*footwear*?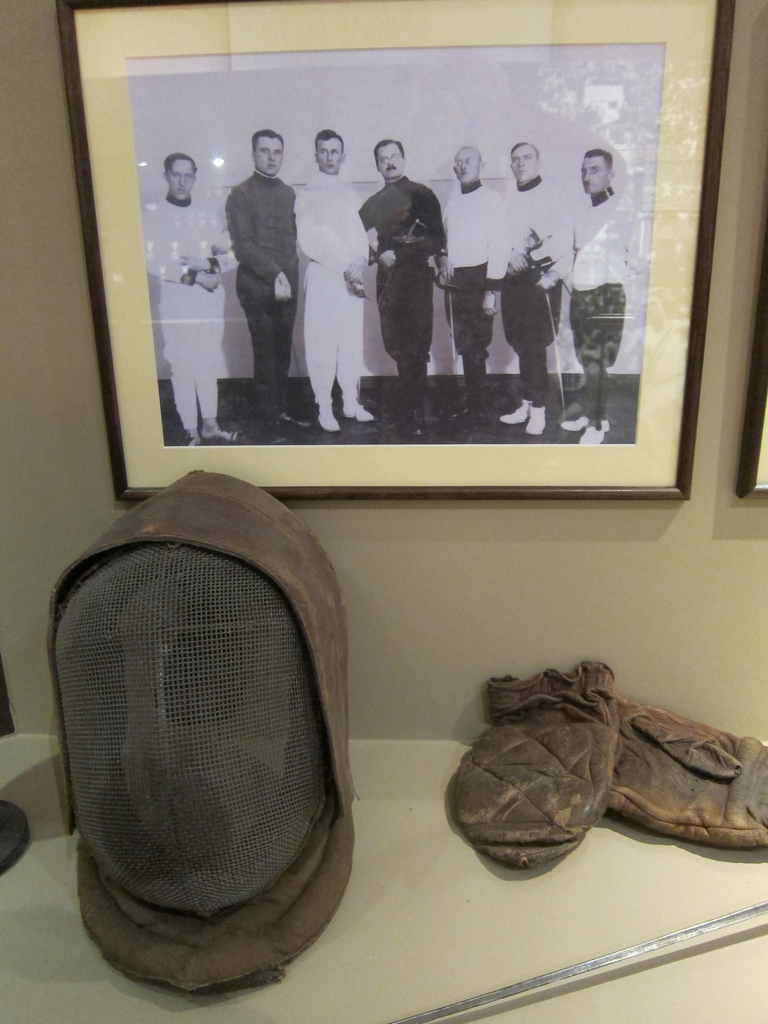
bbox(577, 421, 610, 442)
